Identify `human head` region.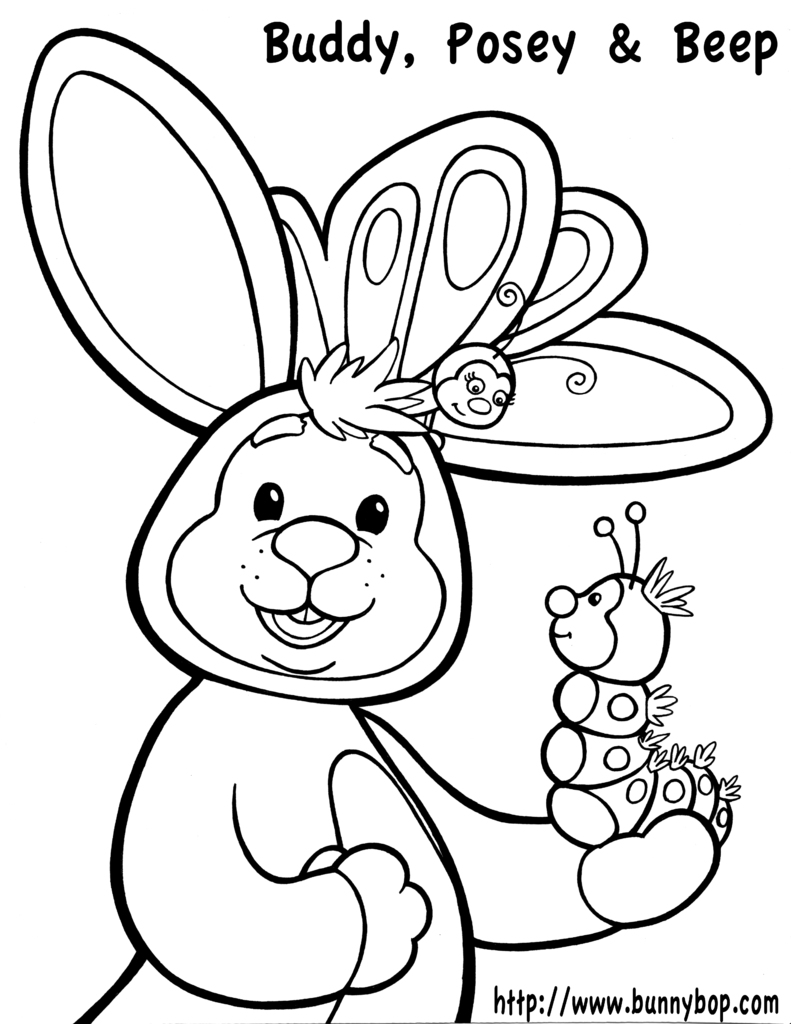
Region: region(545, 567, 671, 683).
